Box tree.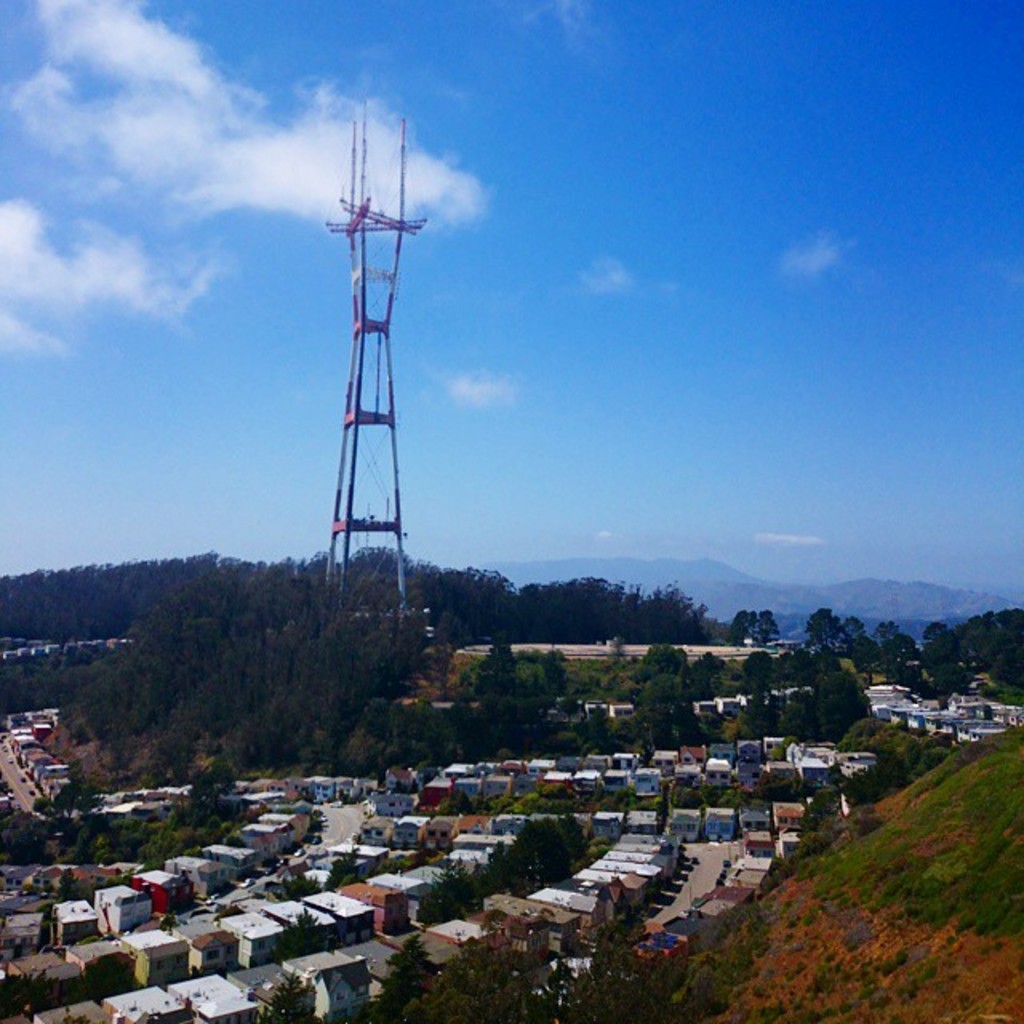
<region>731, 613, 773, 653</region>.
